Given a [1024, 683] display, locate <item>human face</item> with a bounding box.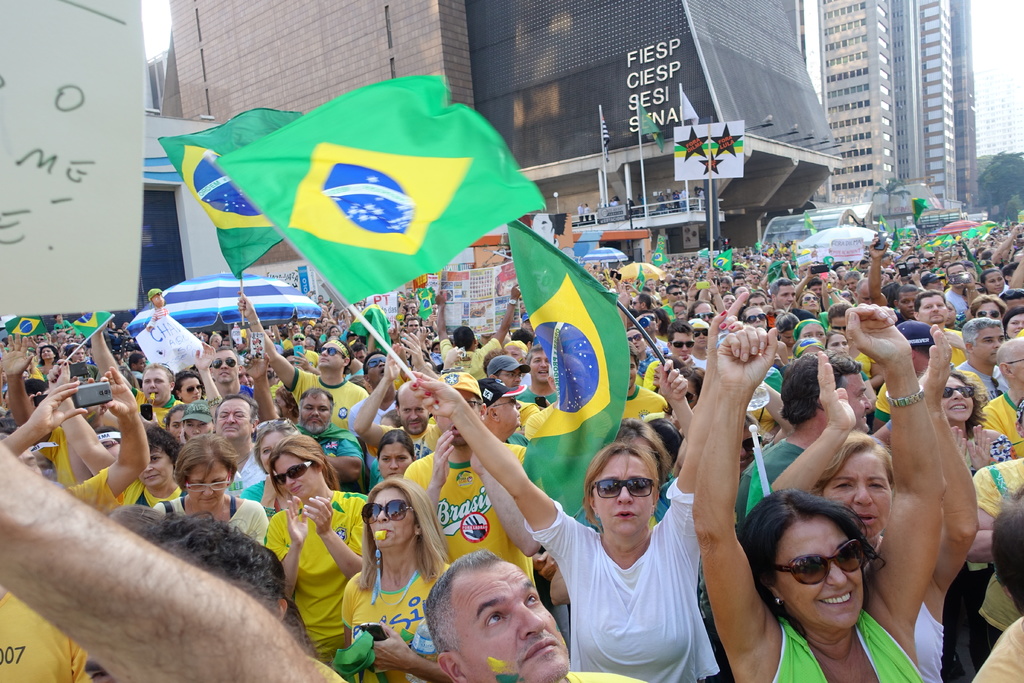
Located: {"left": 818, "top": 439, "right": 897, "bottom": 544}.
